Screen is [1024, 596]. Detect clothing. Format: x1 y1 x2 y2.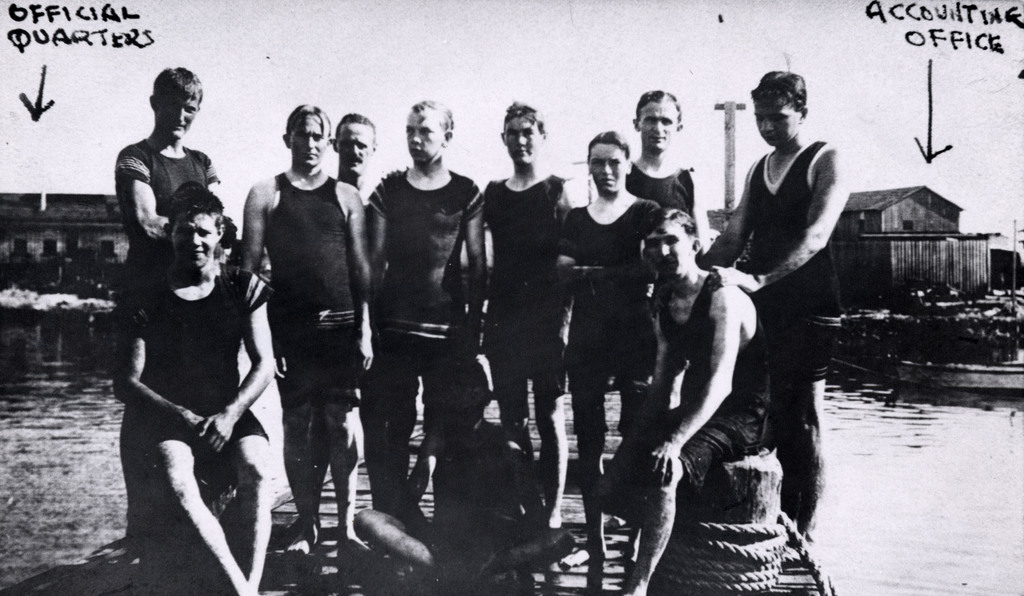
623 169 695 220.
